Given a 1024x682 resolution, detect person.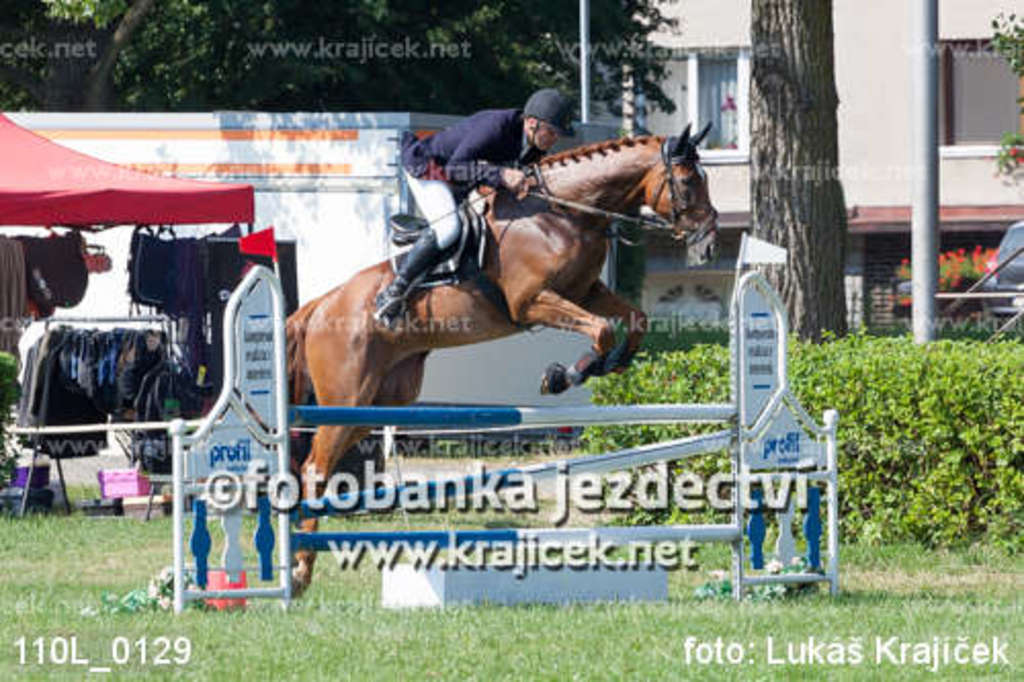
[373, 90, 578, 330].
